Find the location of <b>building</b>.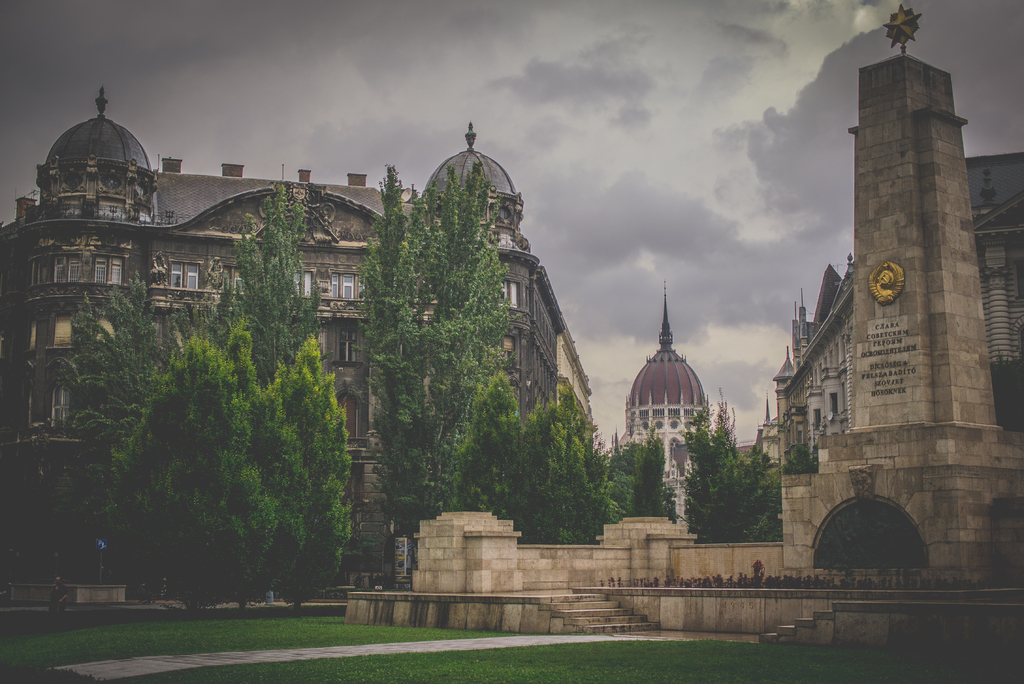
Location: rect(0, 0, 1023, 662).
